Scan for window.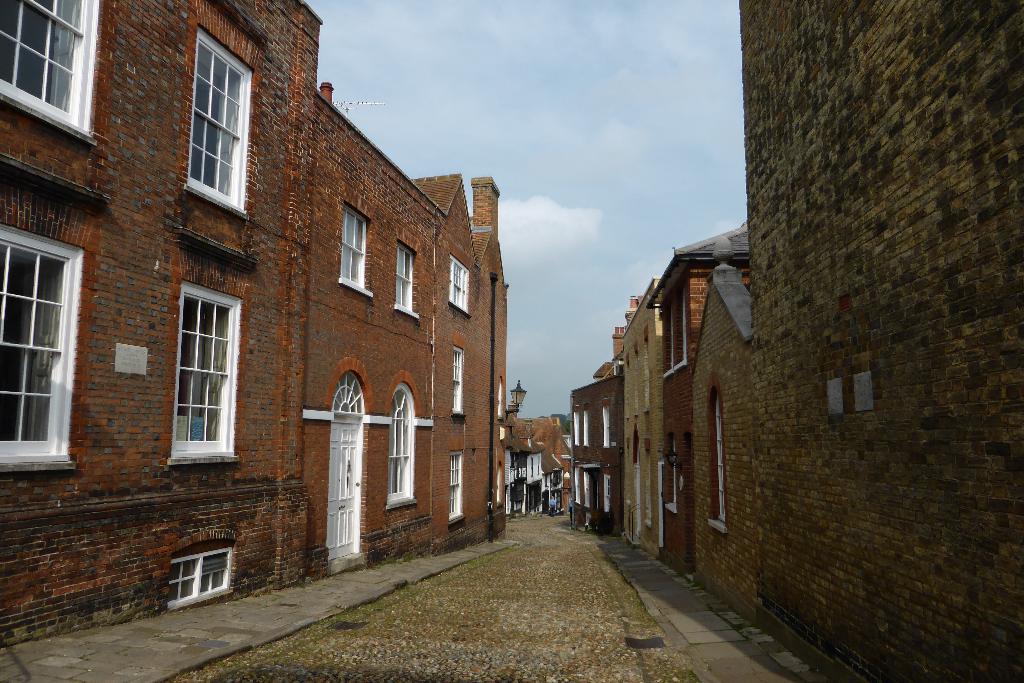
Scan result: l=388, t=388, r=420, b=512.
